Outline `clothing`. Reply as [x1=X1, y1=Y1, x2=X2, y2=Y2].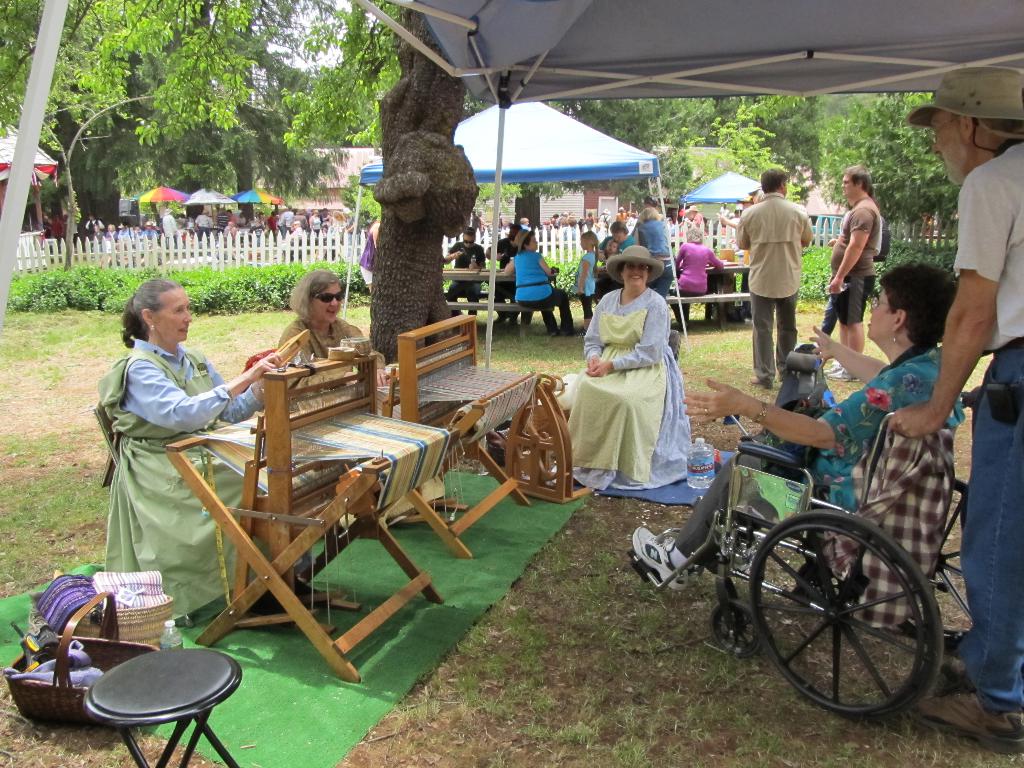
[x1=87, y1=311, x2=239, y2=634].
